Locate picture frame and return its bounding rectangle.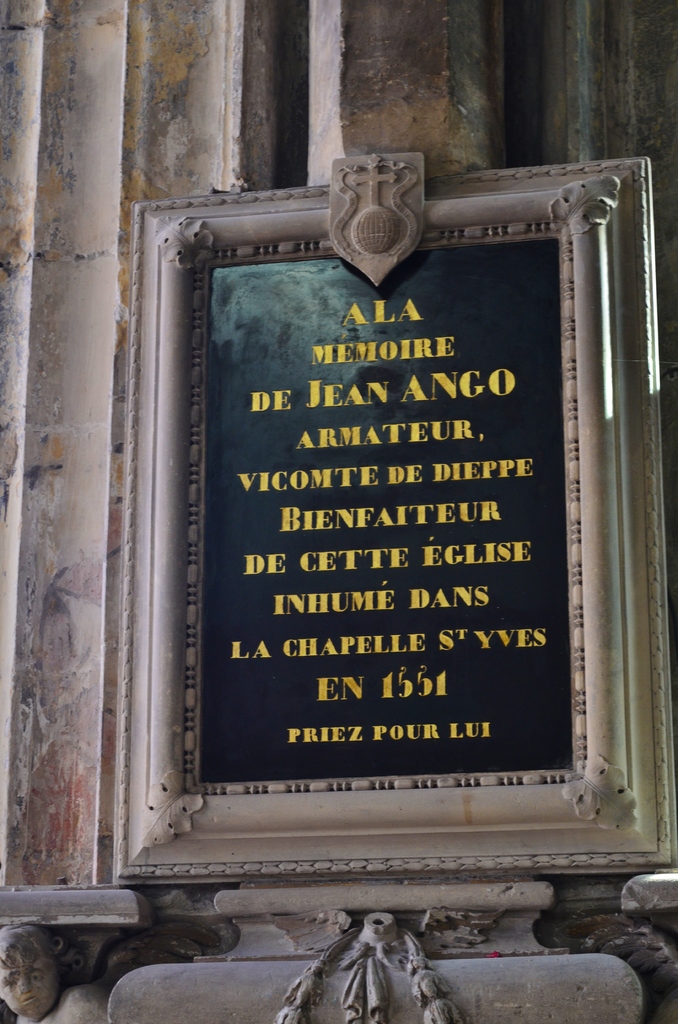
bbox=[107, 157, 677, 884].
